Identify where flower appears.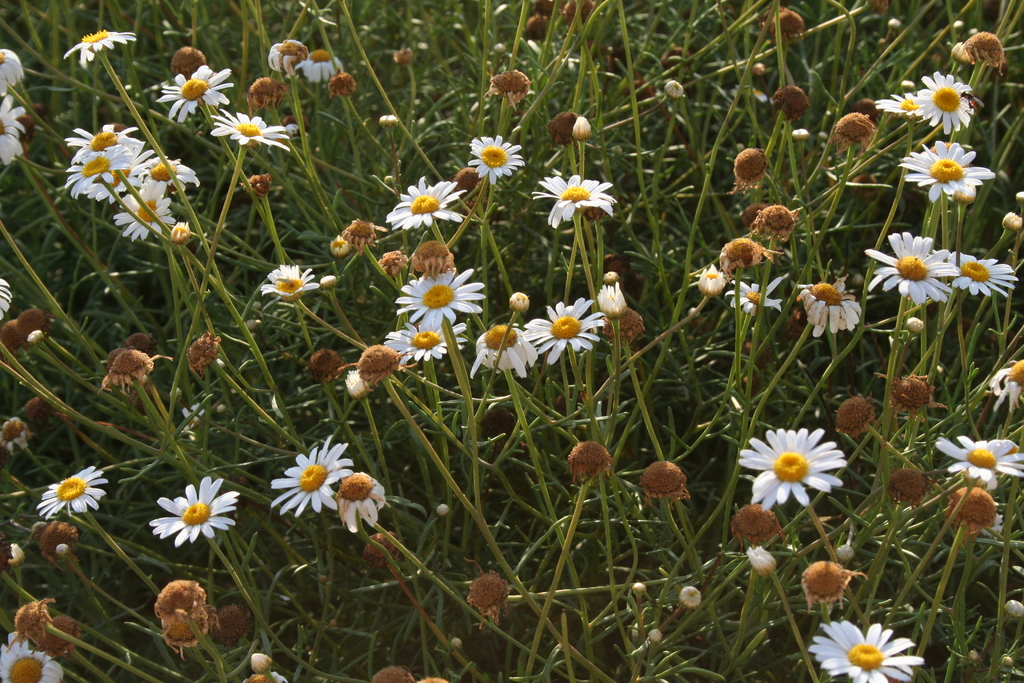
Appears at <box>264,429,360,525</box>.
